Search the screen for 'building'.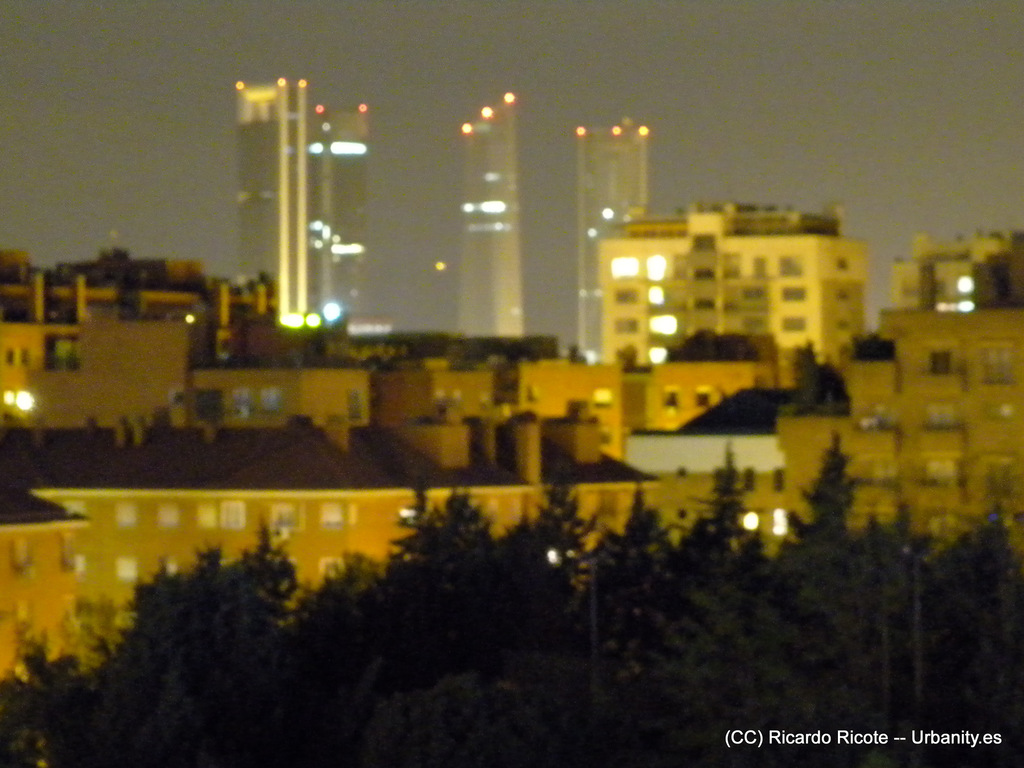
Found at pyautogui.locateOnScreen(598, 205, 868, 369).
